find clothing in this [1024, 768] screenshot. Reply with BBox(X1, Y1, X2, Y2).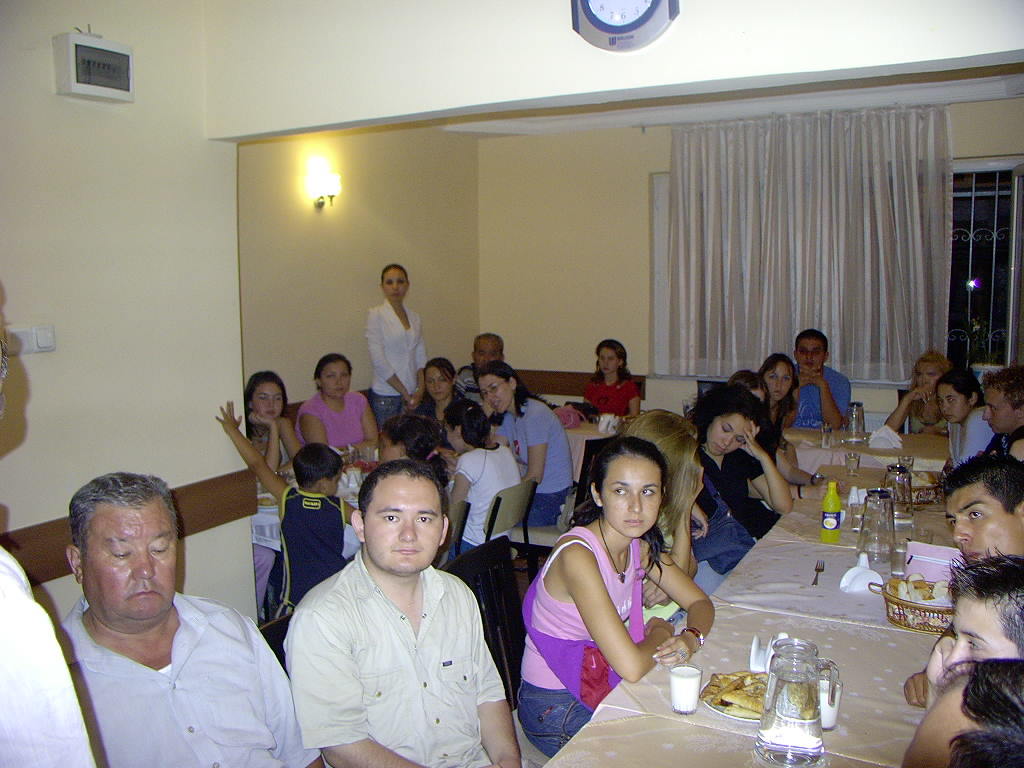
BBox(249, 430, 300, 617).
